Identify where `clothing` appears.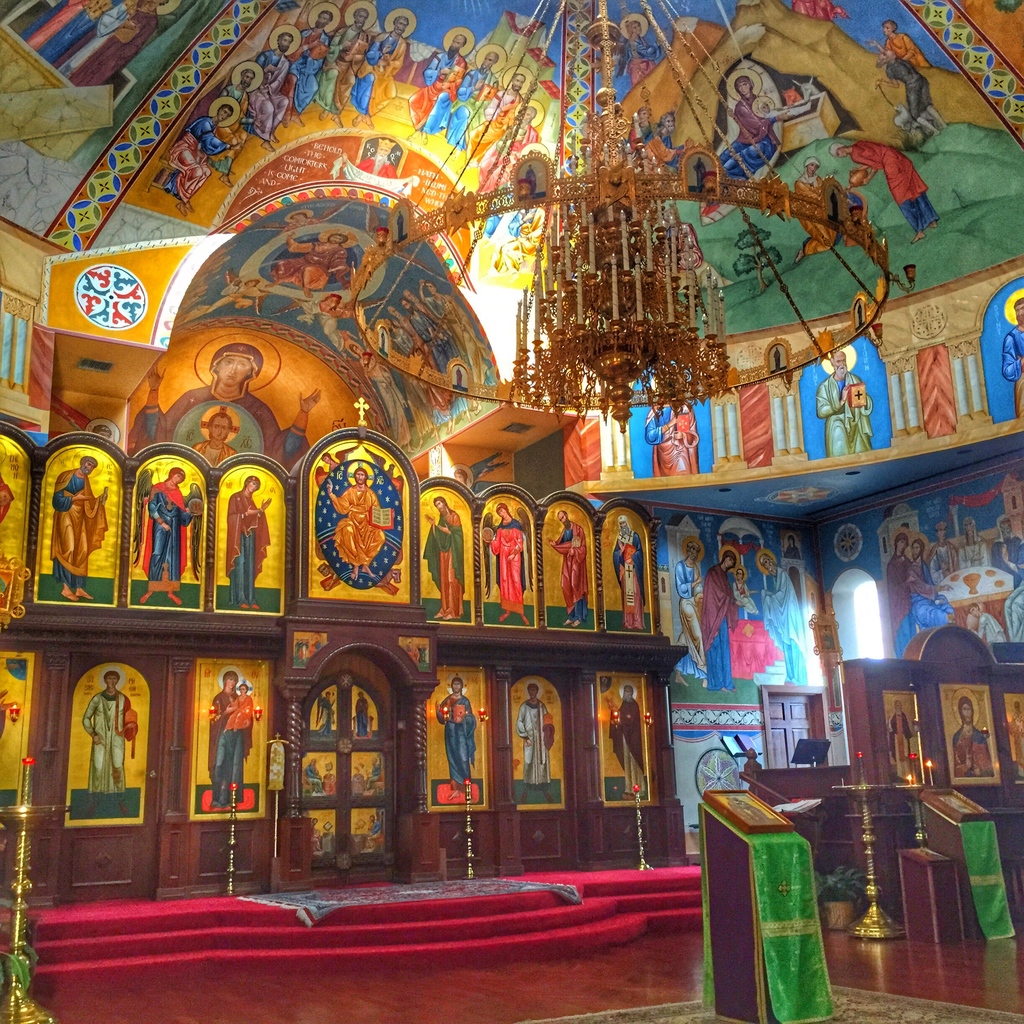
Appears at rect(80, 692, 132, 794).
